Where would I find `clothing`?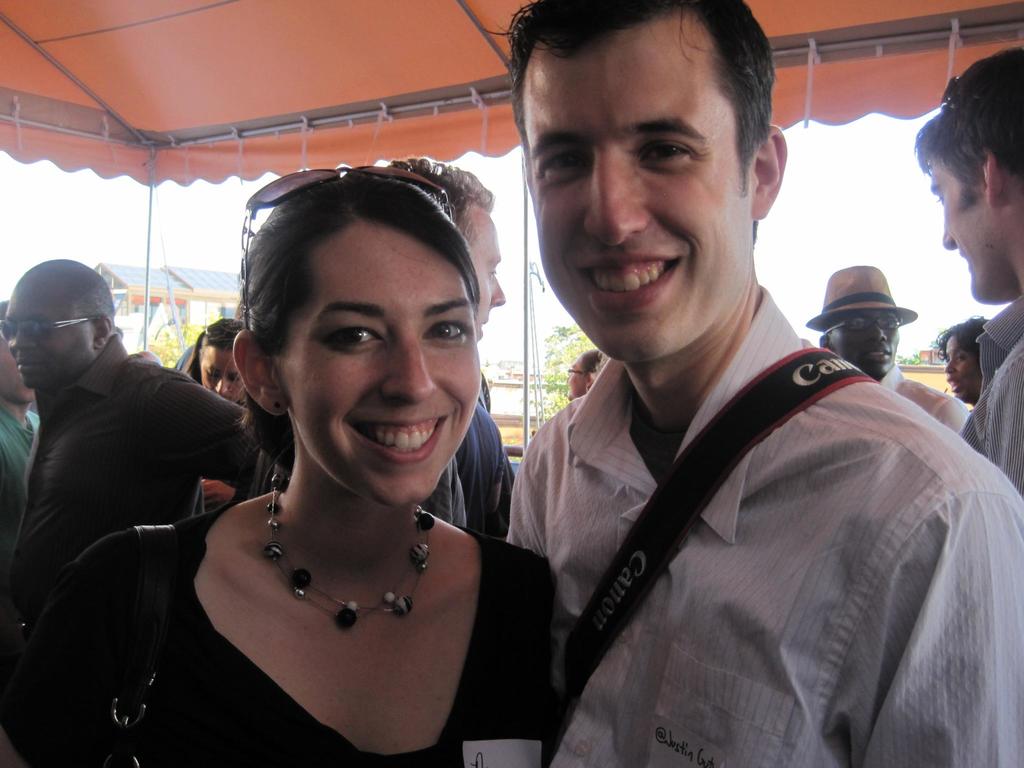
At <region>504, 275, 1023, 767</region>.
